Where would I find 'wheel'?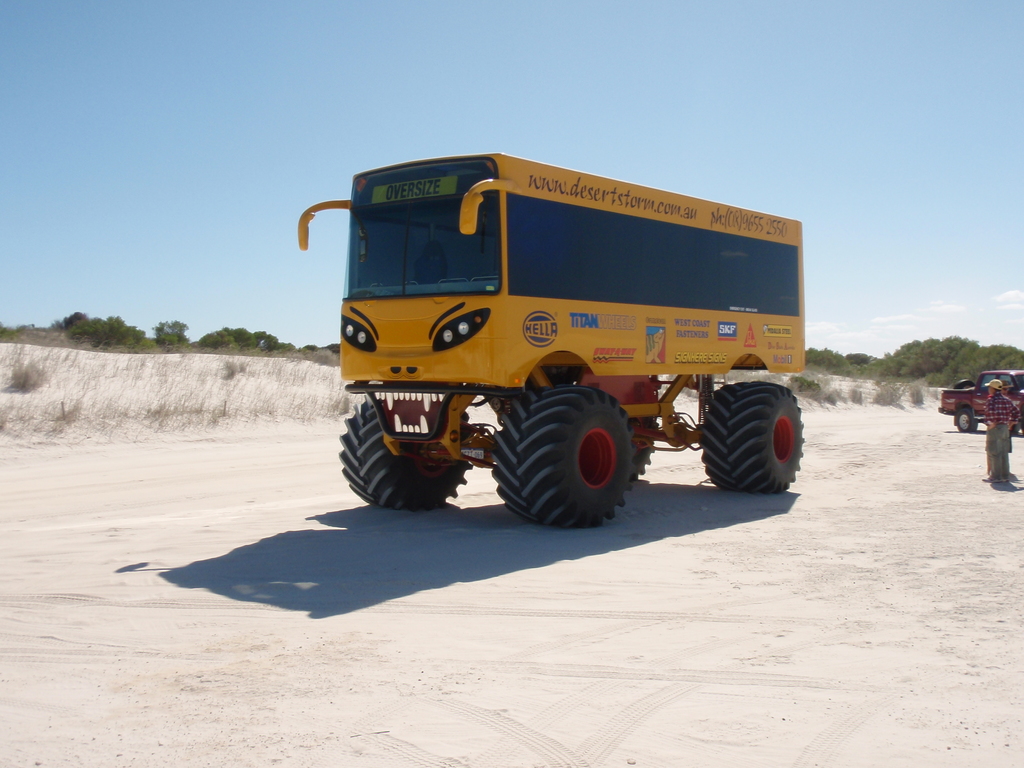
At crop(338, 392, 473, 513).
